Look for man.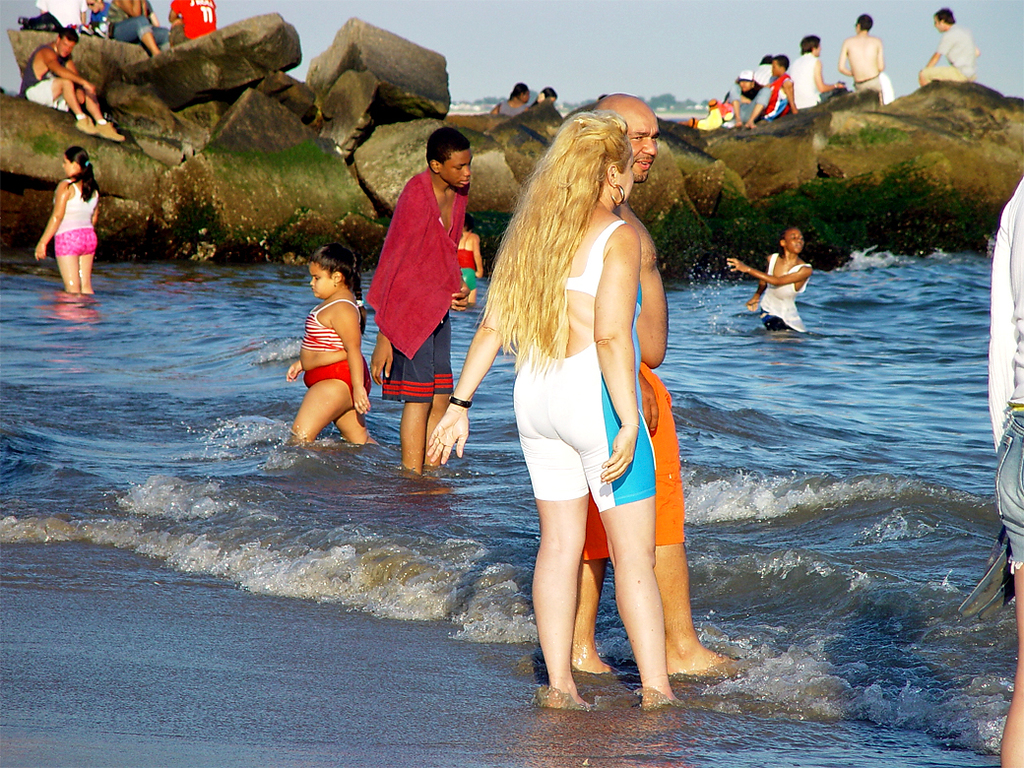
Found: {"left": 741, "top": 52, "right": 800, "bottom": 130}.
